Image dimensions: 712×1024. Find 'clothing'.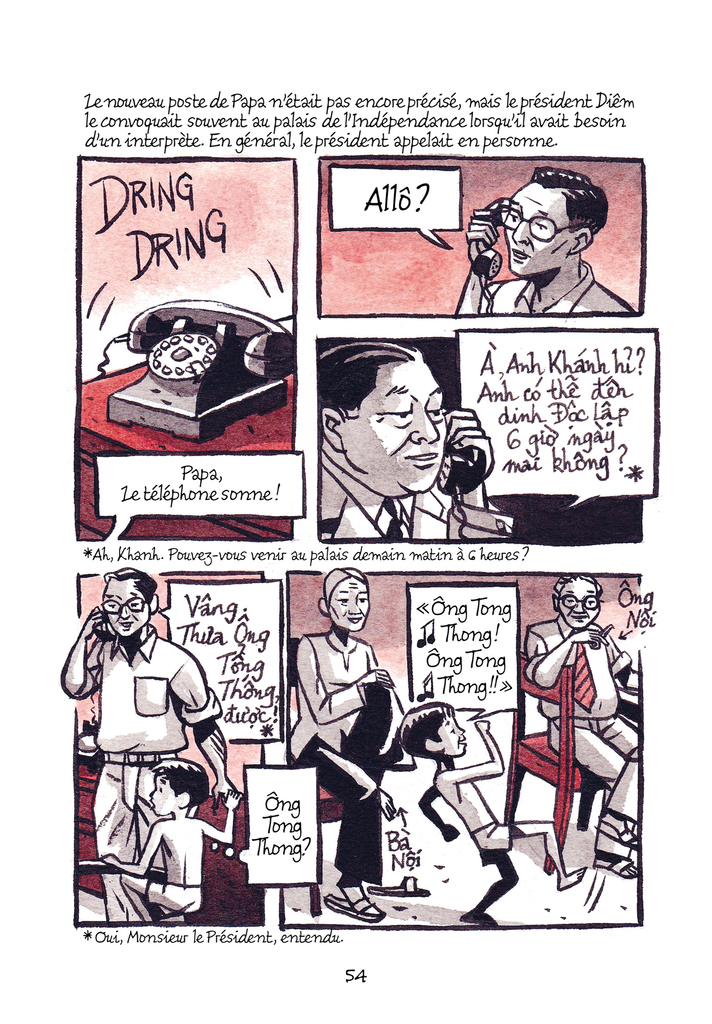
select_region(291, 630, 418, 888).
